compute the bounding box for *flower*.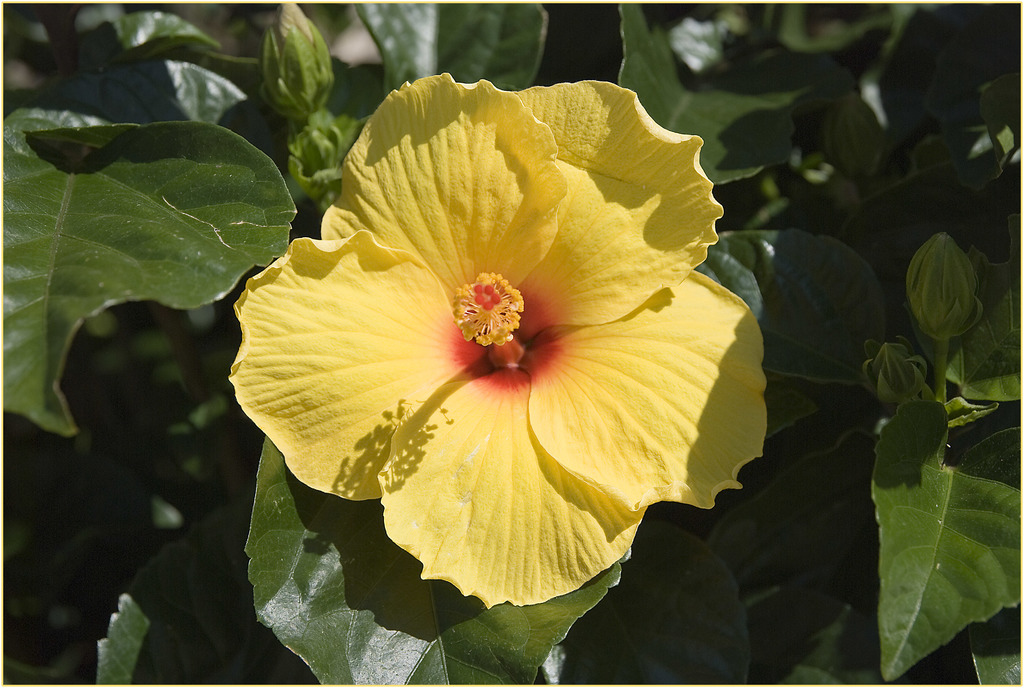
x1=216 y1=80 x2=764 y2=607.
